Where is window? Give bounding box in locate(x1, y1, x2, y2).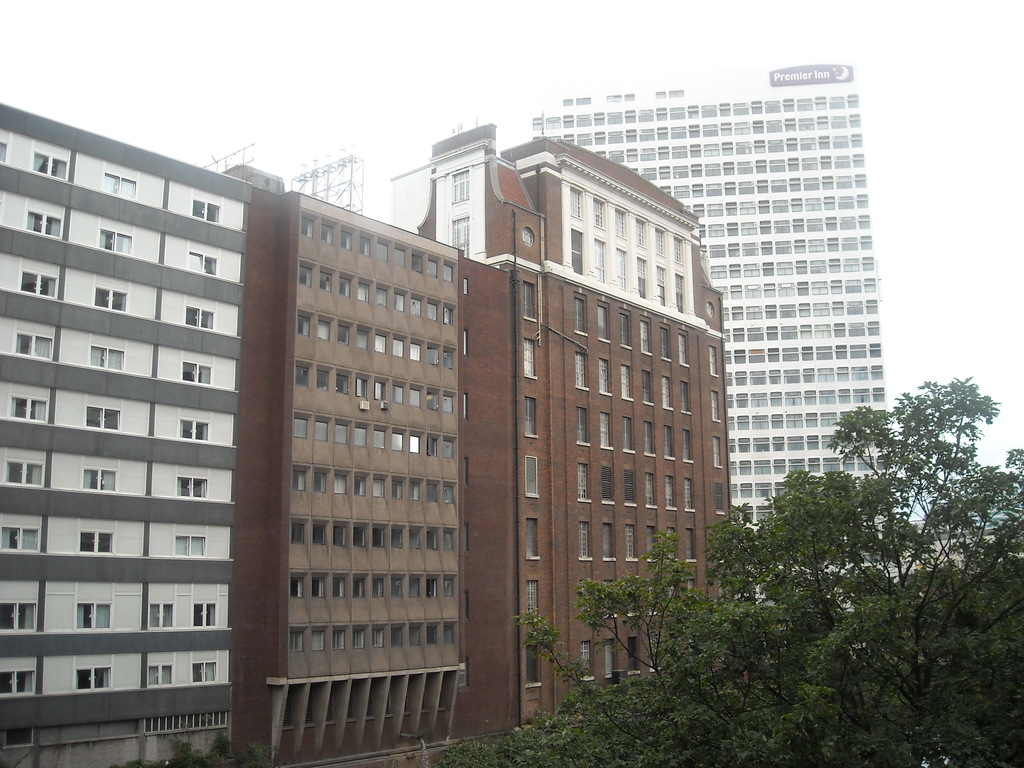
locate(636, 218, 644, 248).
